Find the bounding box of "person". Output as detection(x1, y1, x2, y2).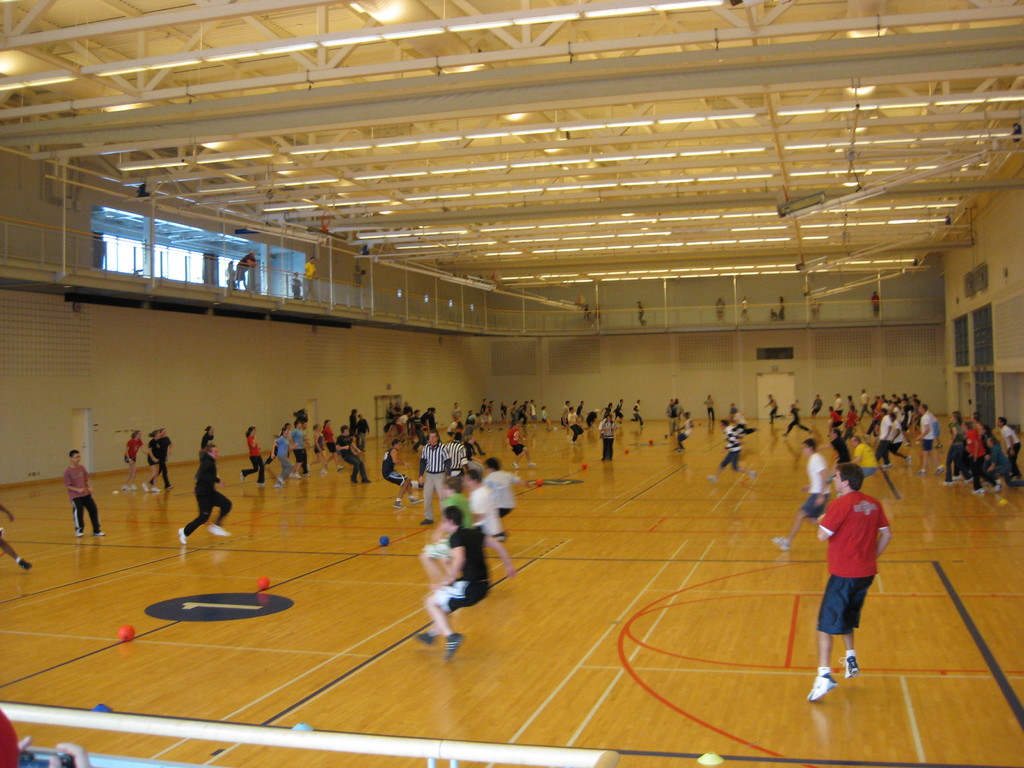
detection(803, 456, 904, 699).
